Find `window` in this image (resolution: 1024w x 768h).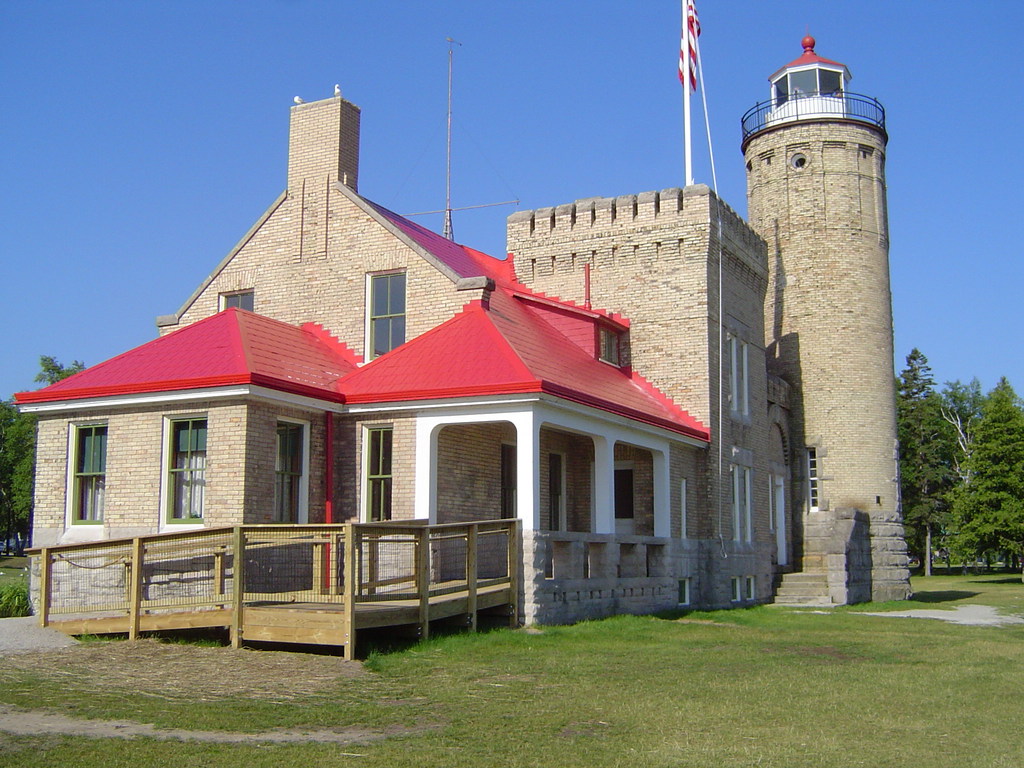
(x1=612, y1=472, x2=634, y2=520).
